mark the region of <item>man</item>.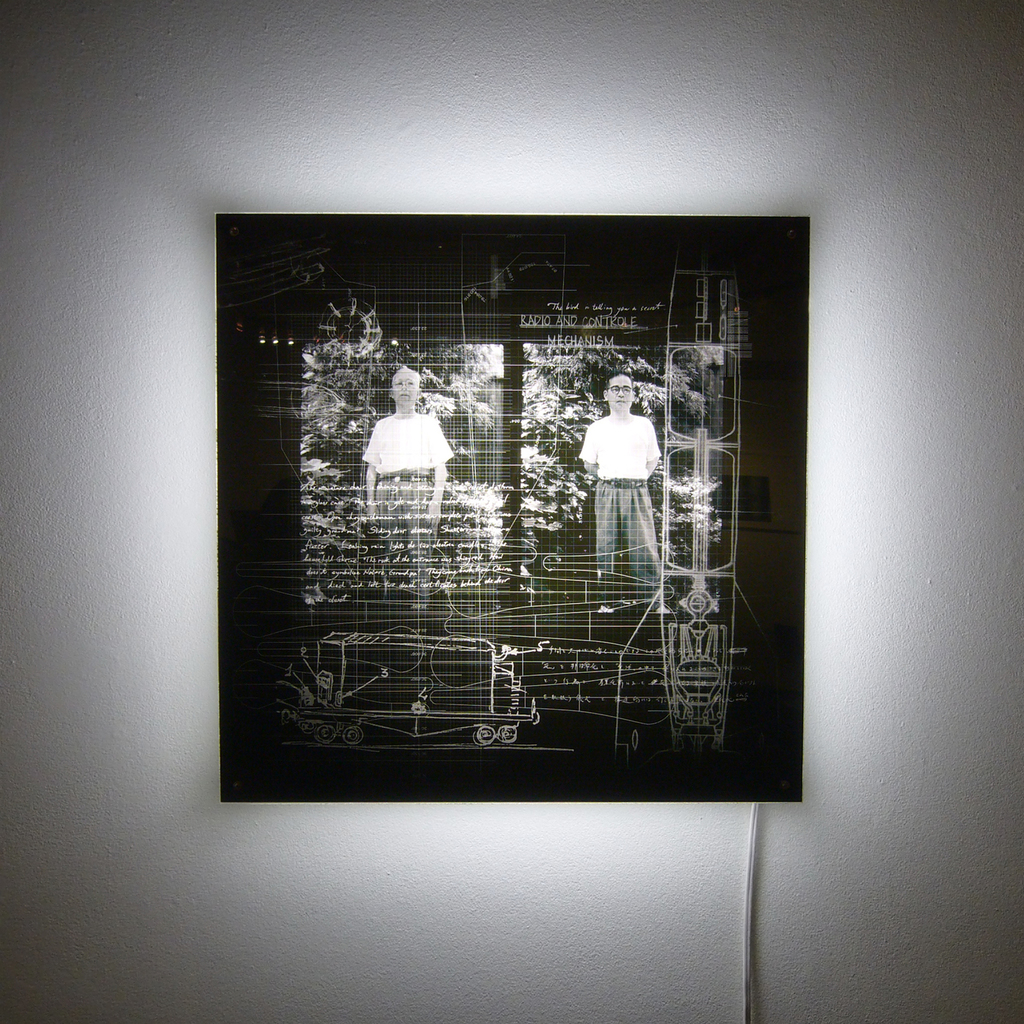
Region: box(576, 372, 672, 617).
